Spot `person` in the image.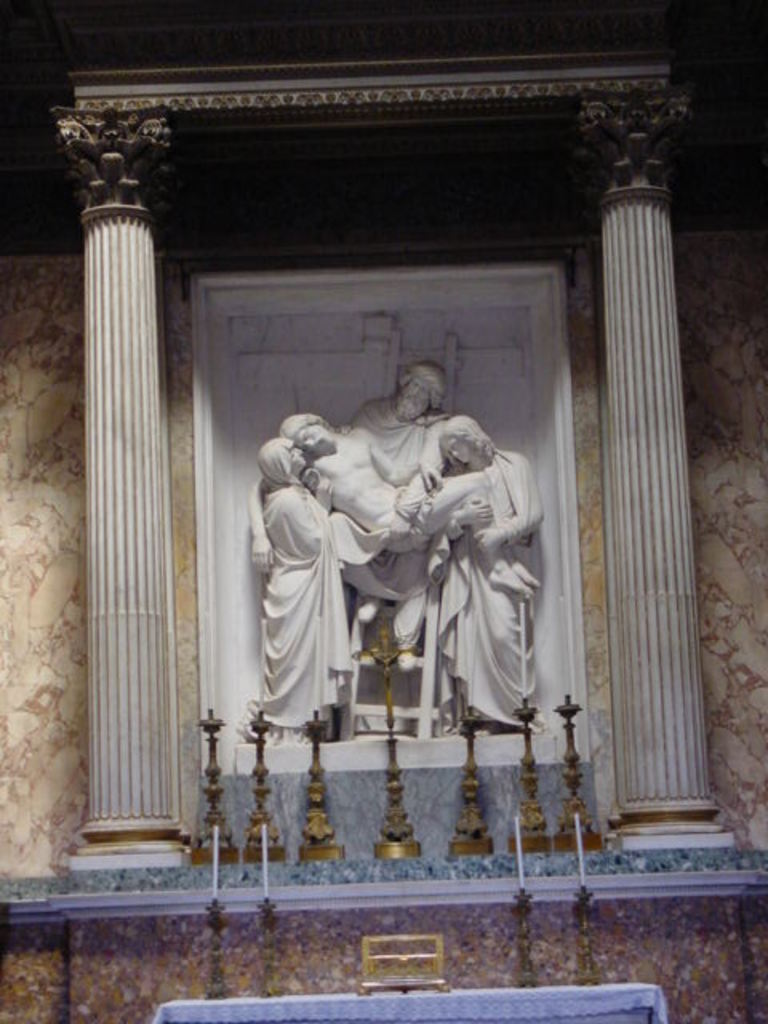
`person` found at (left=245, top=413, right=549, bottom=597).
